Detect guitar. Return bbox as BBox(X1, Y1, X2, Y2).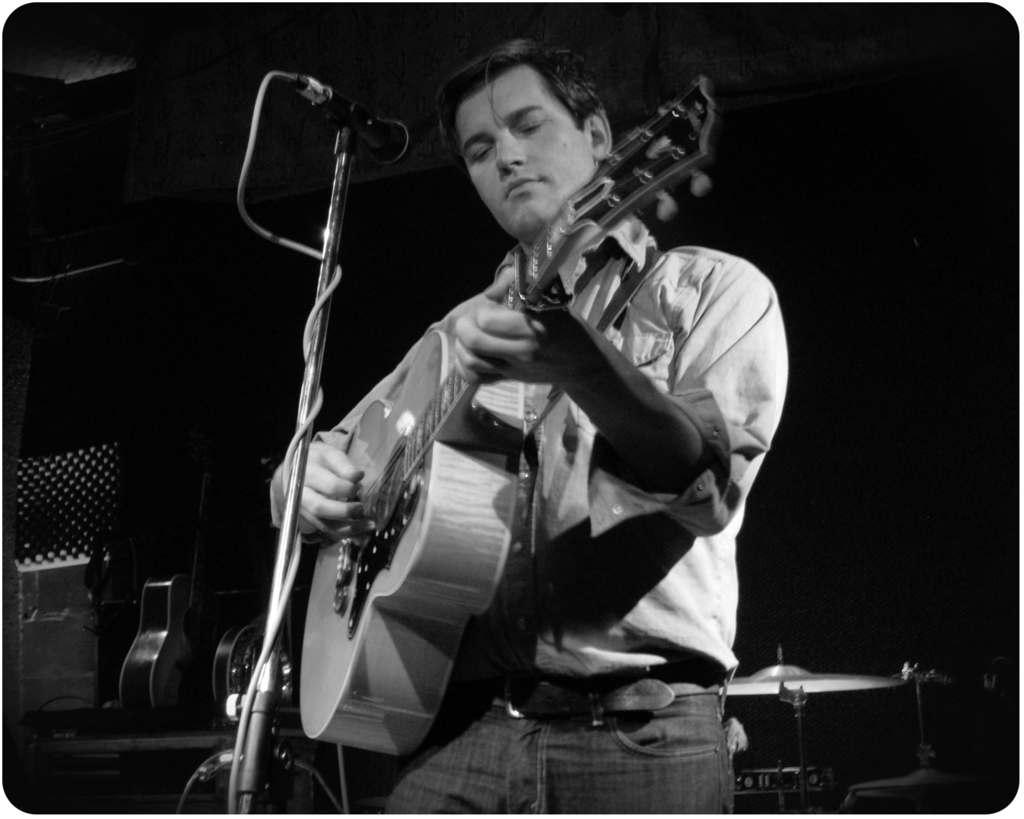
BBox(304, 77, 721, 756).
